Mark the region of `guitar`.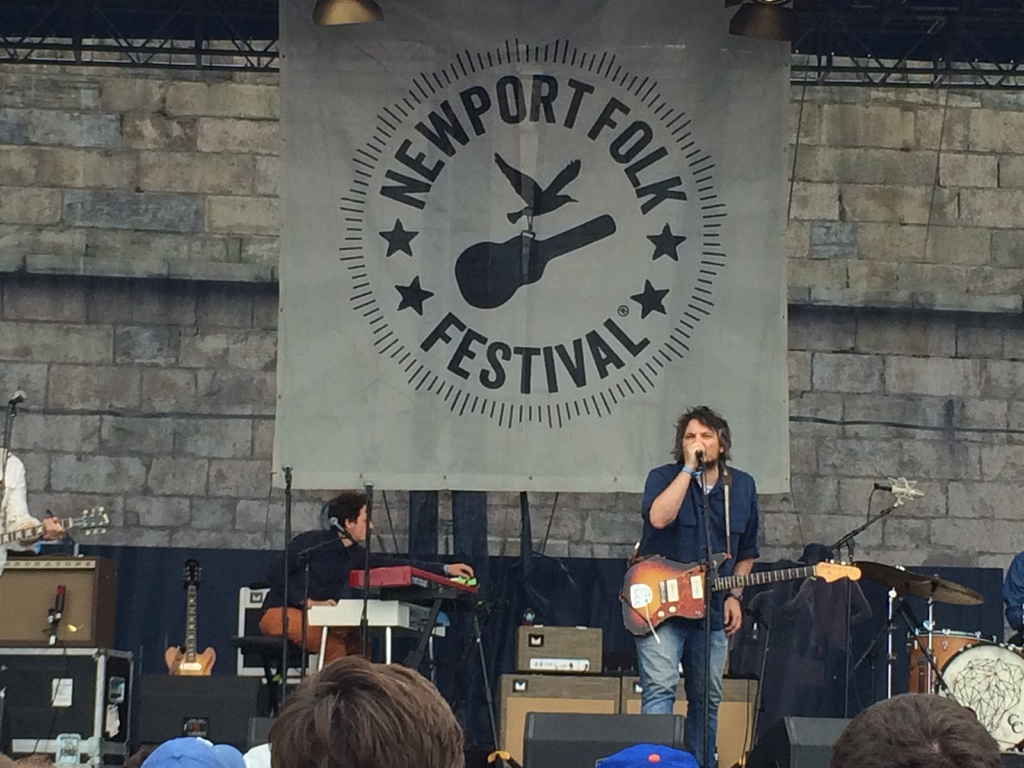
Region: x1=0, y1=504, x2=112, y2=559.
